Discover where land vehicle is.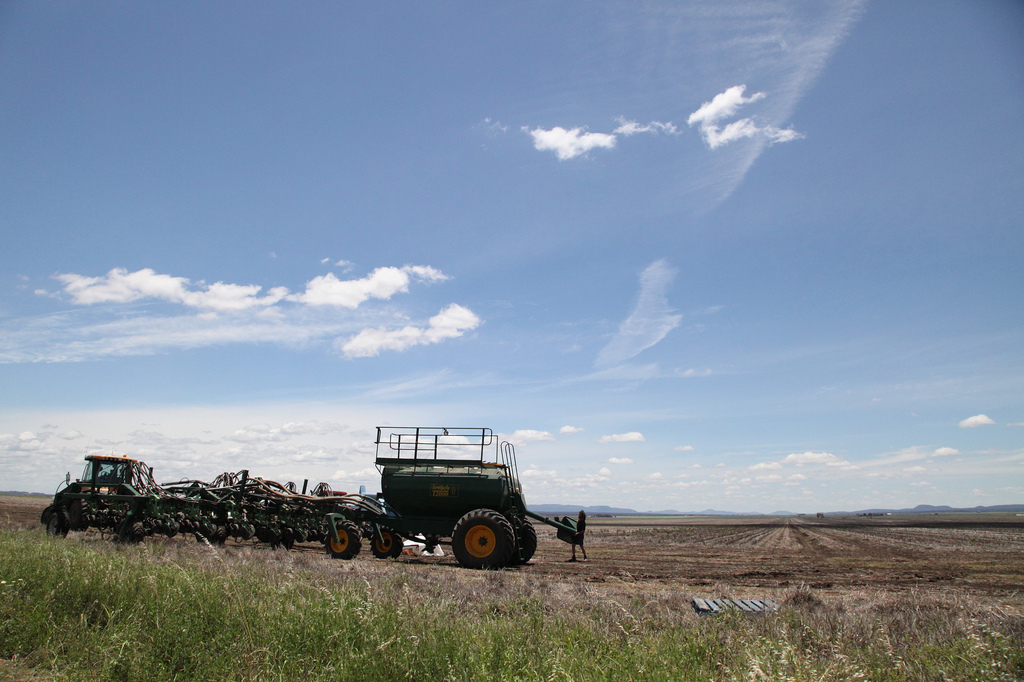
Discovered at bbox=(41, 449, 398, 559).
